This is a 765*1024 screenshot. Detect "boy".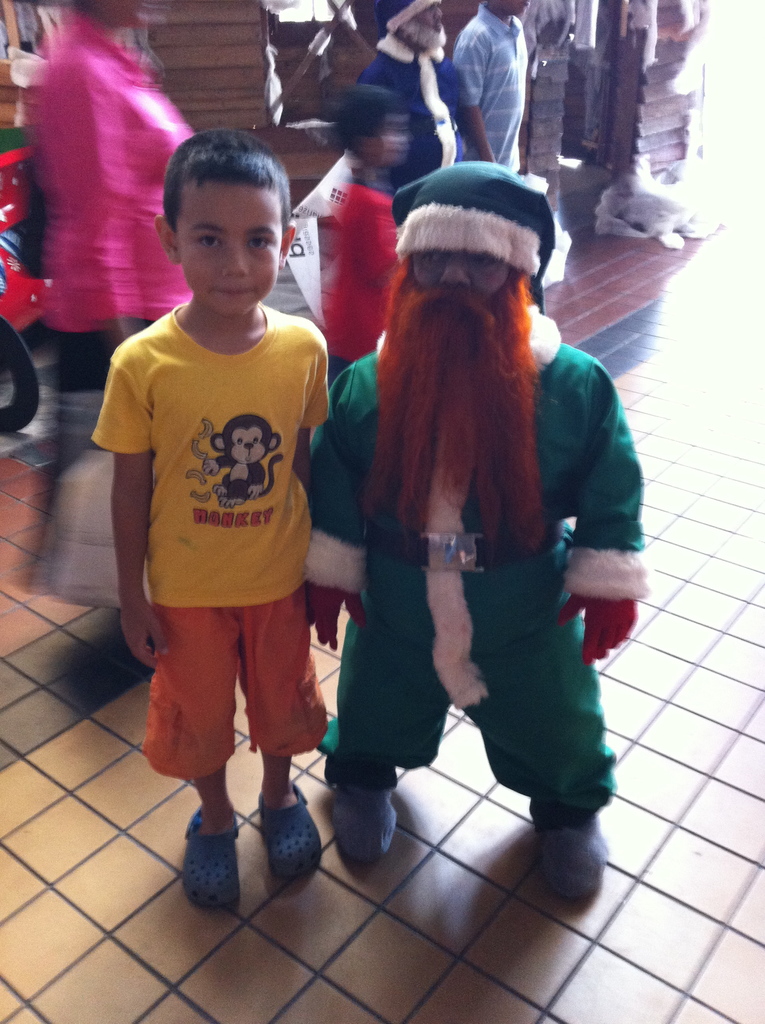
locate(313, 84, 412, 383).
